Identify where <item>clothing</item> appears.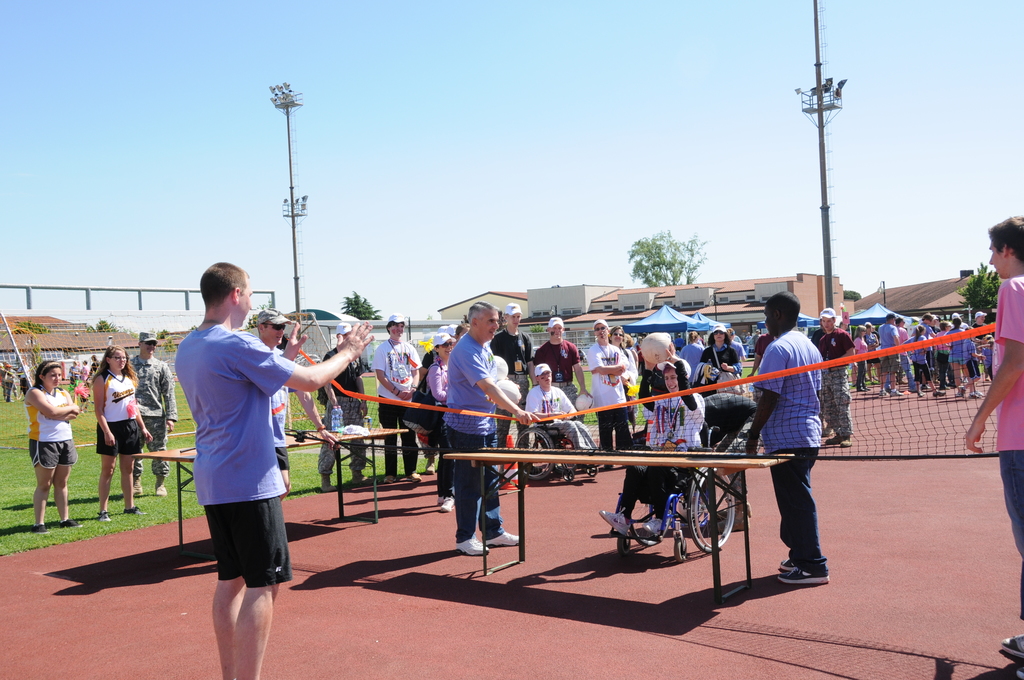
Appears at bbox=(584, 337, 627, 412).
